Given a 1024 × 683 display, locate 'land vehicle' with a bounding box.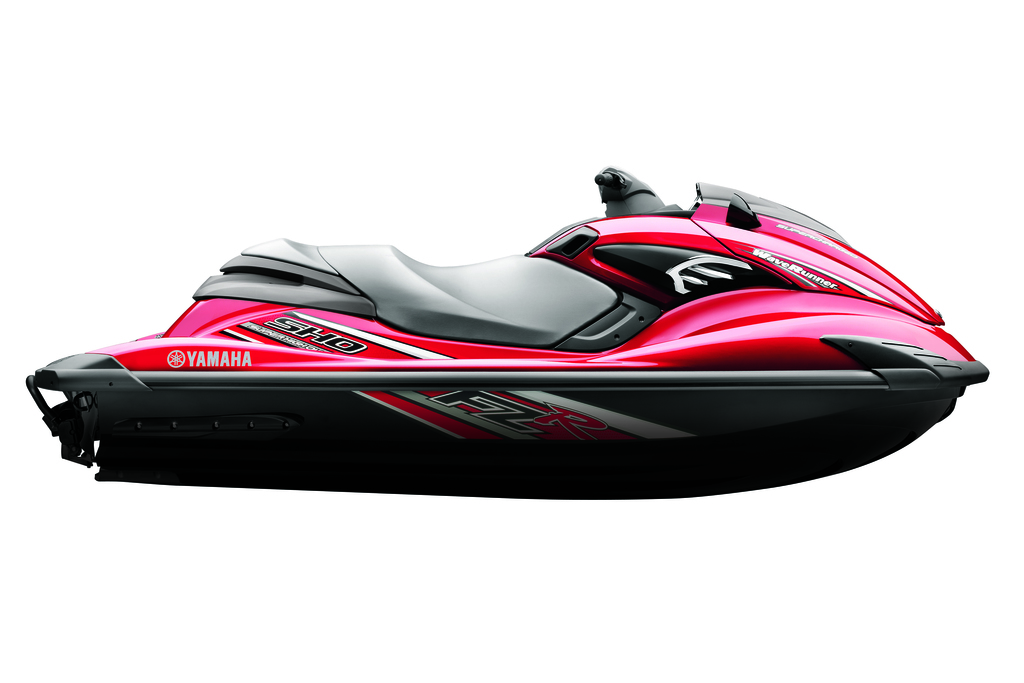
Located: x1=19 y1=167 x2=993 y2=484.
